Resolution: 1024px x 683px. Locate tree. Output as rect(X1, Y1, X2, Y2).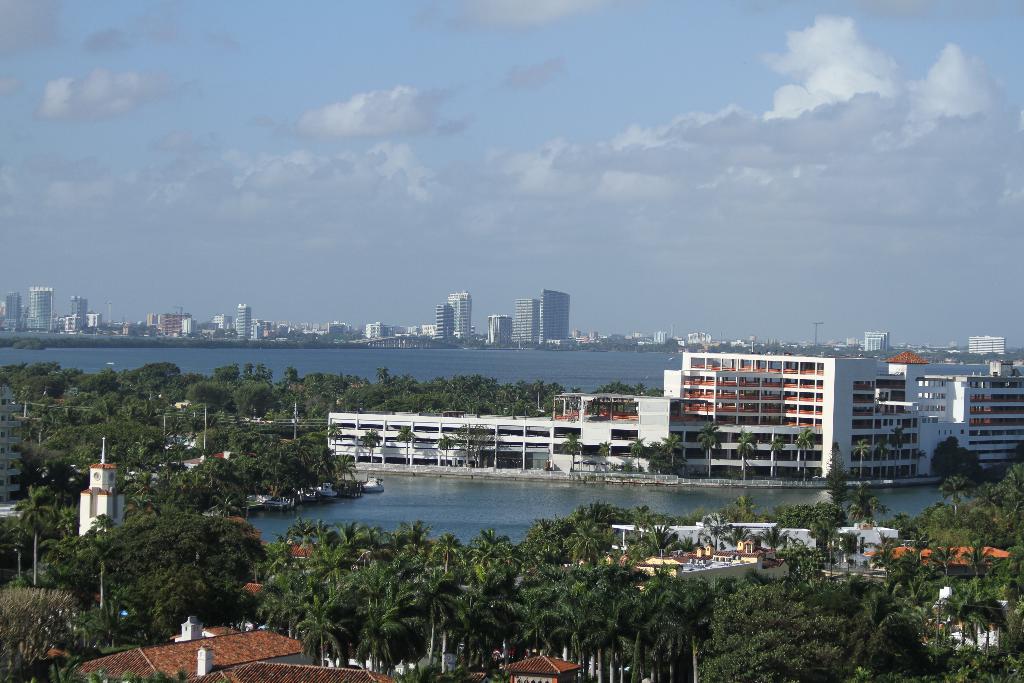
rect(707, 520, 733, 555).
